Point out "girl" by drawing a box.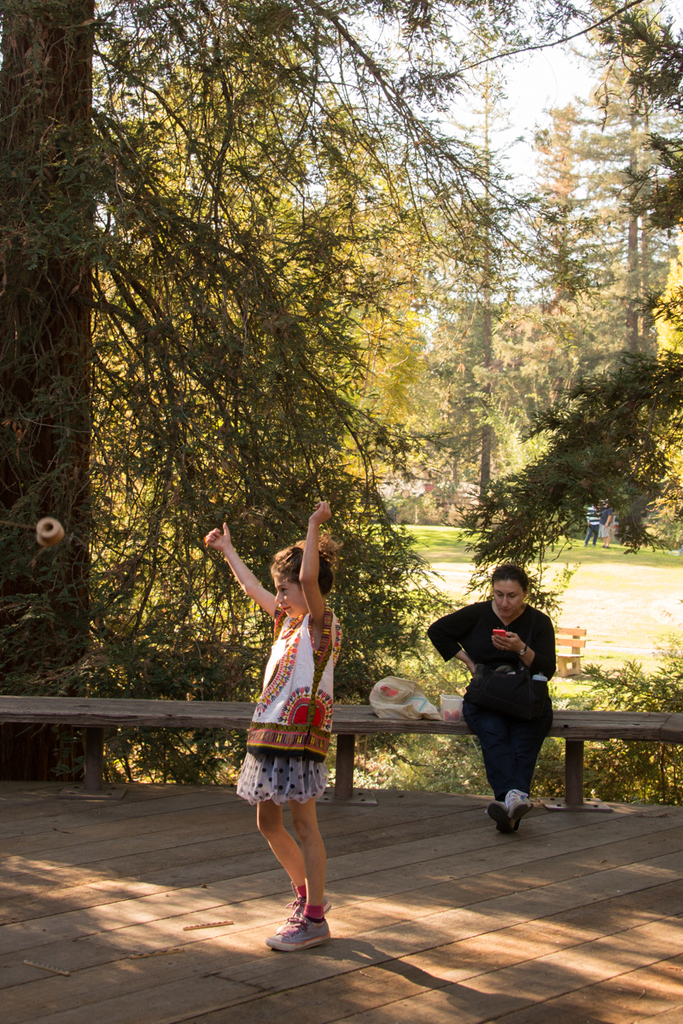
box(204, 500, 345, 950).
